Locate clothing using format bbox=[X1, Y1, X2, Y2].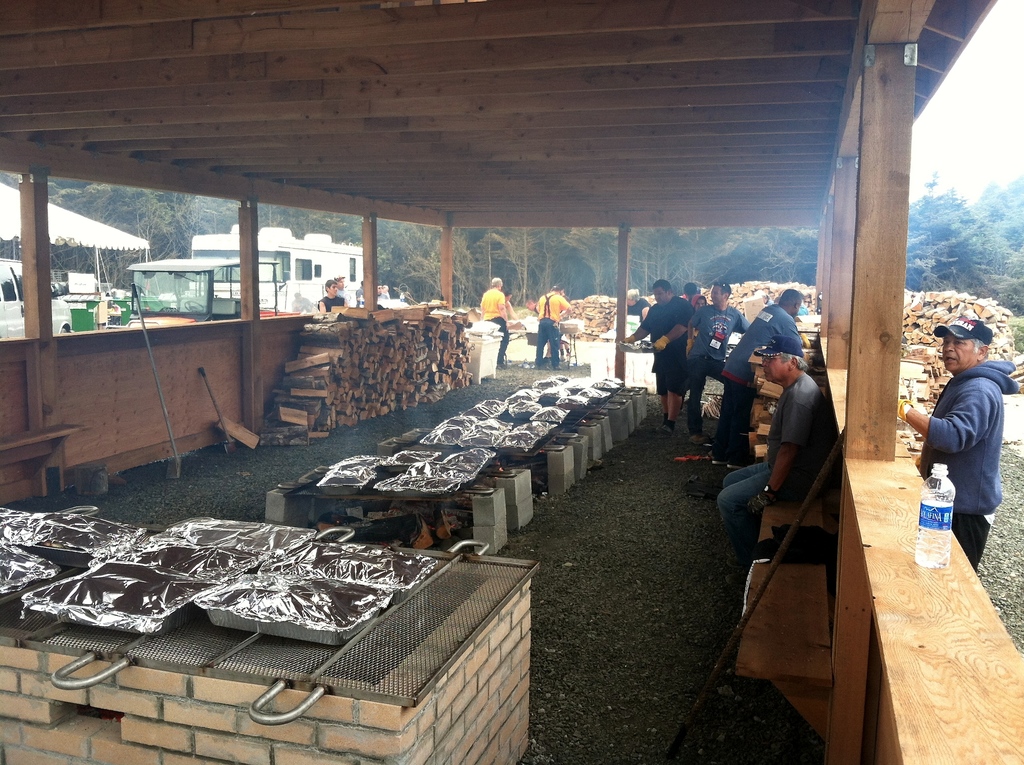
bbox=[715, 374, 824, 560].
